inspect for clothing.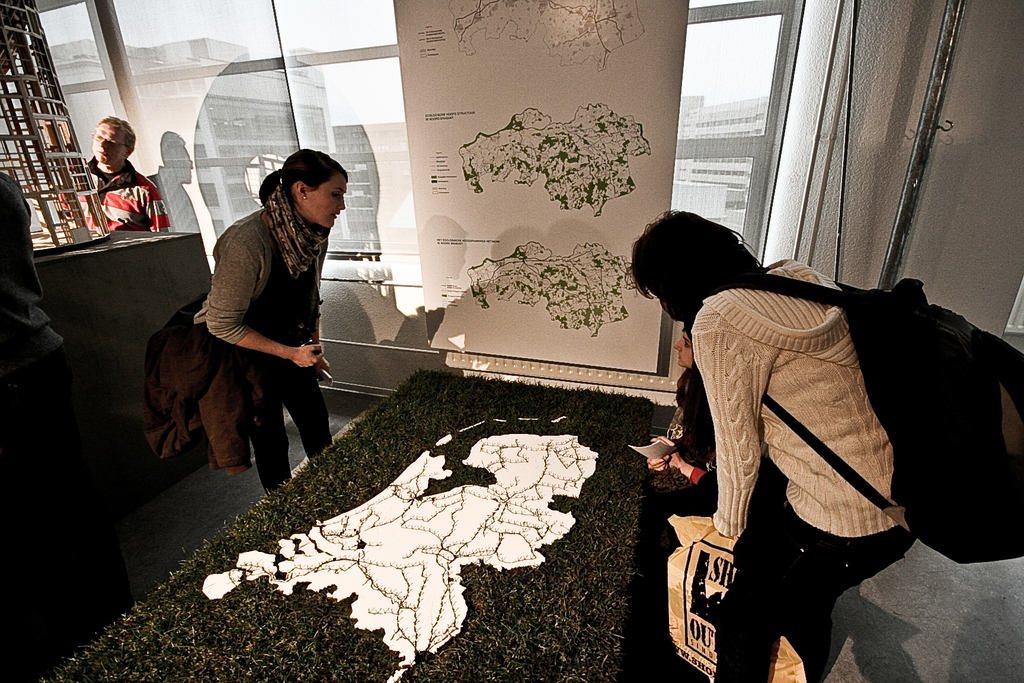
Inspection: <box>195,178,336,509</box>.
